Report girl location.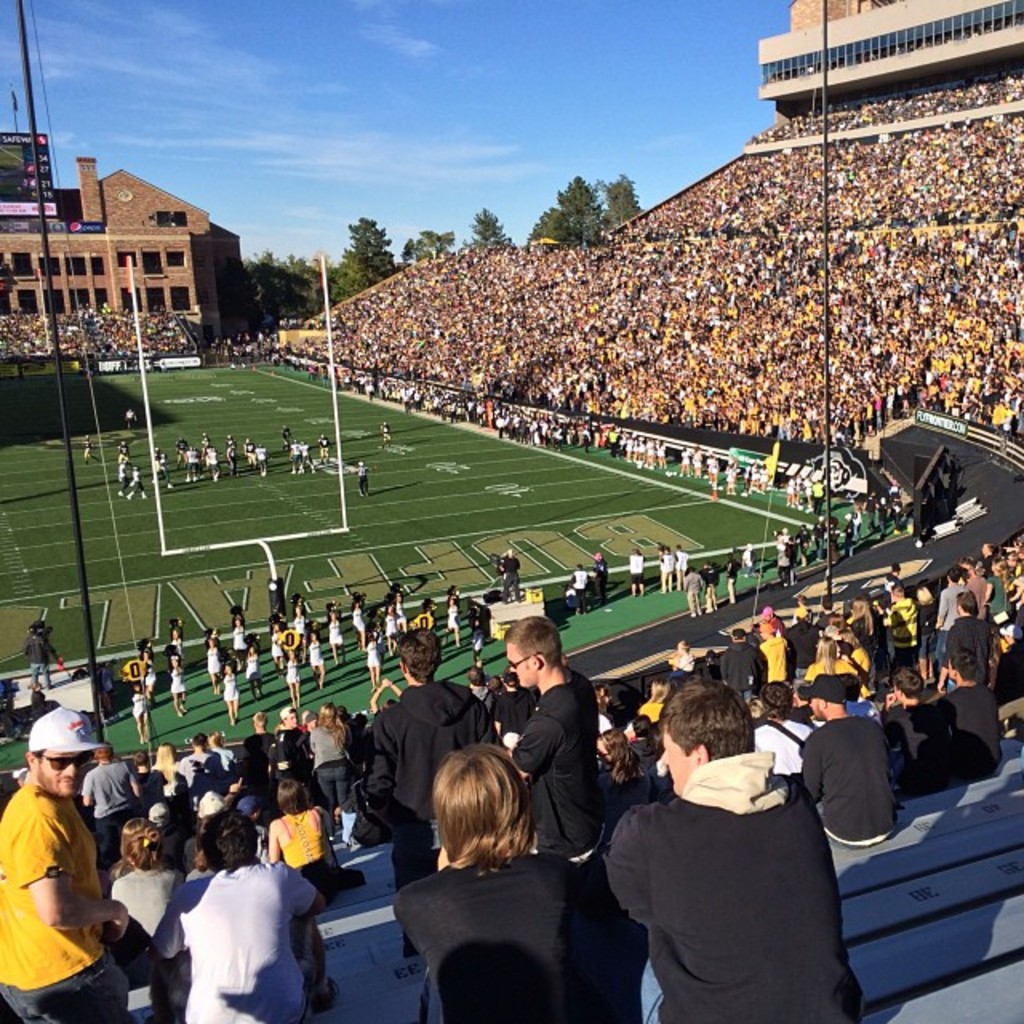
Report: locate(395, 590, 411, 634).
